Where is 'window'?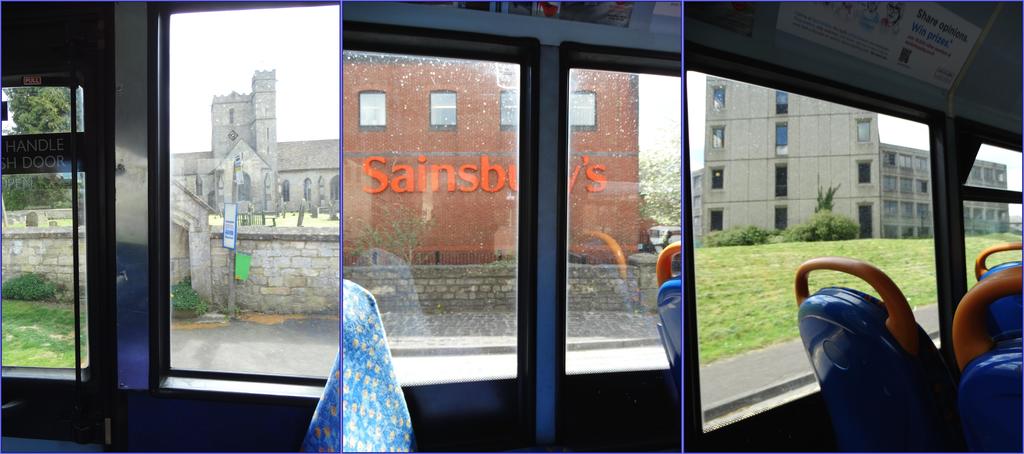
<box>972,163,982,182</box>.
